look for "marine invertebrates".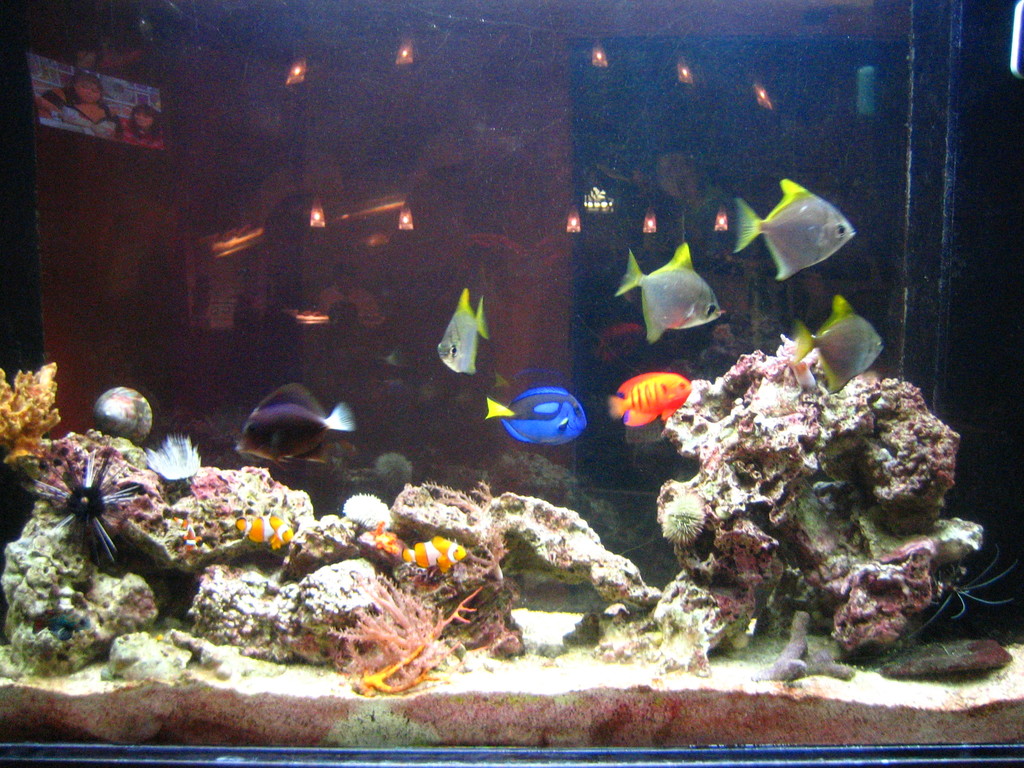
Found: bbox(196, 461, 308, 520).
